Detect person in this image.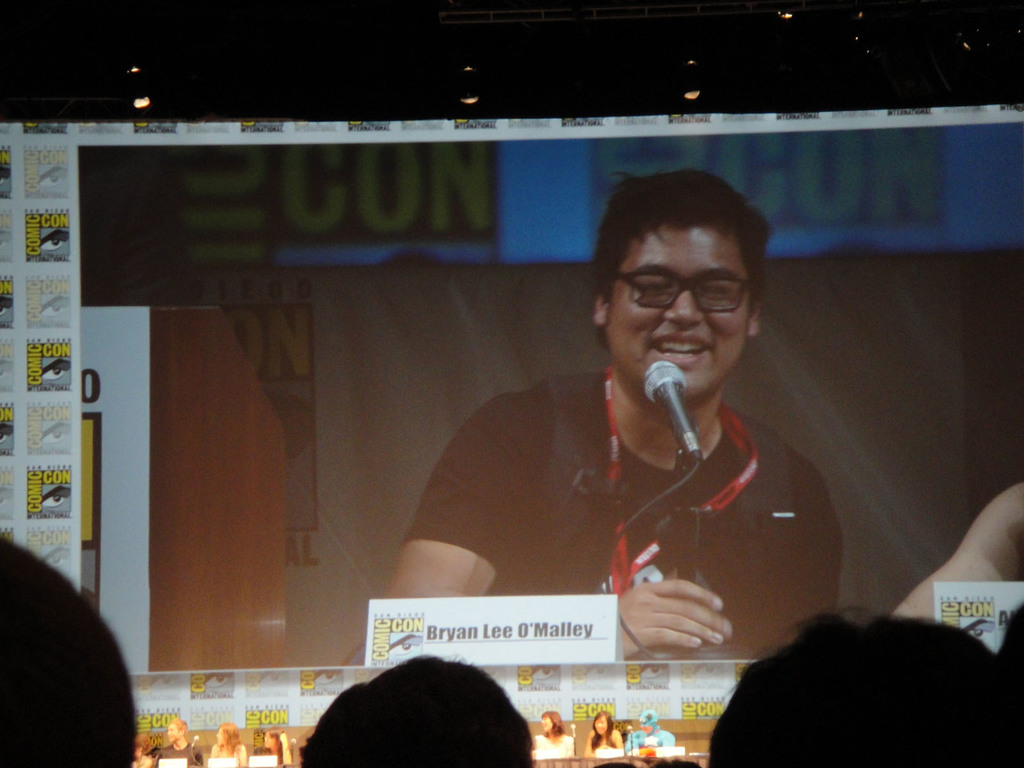
Detection: Rect(584, 708, 619, 757).
